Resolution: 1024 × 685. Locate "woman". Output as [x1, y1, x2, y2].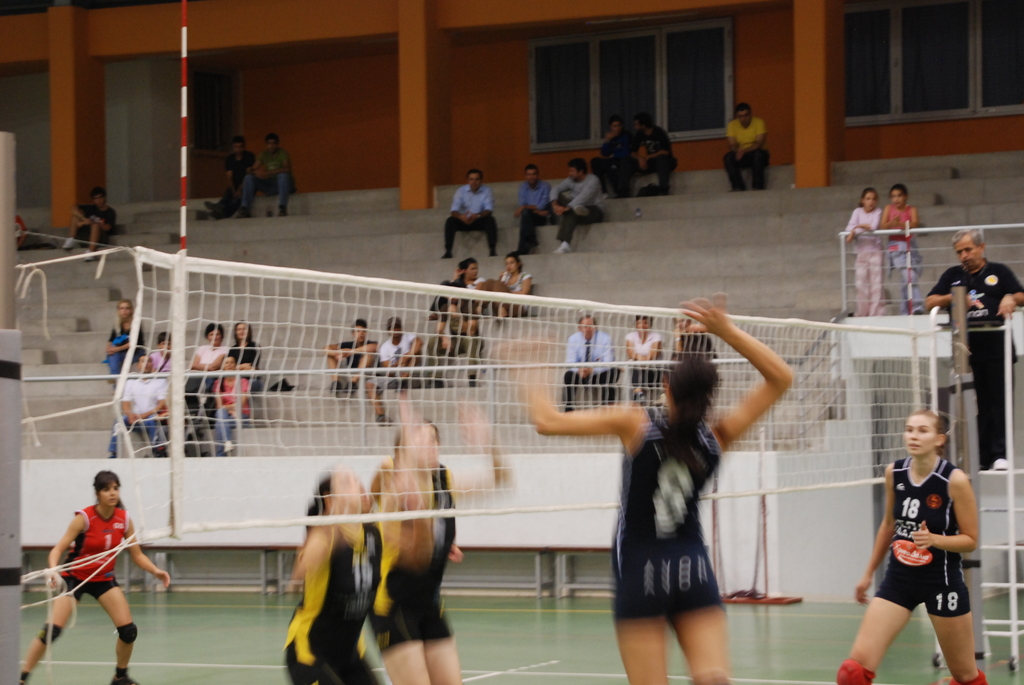
[489, 295, 791, 684].
